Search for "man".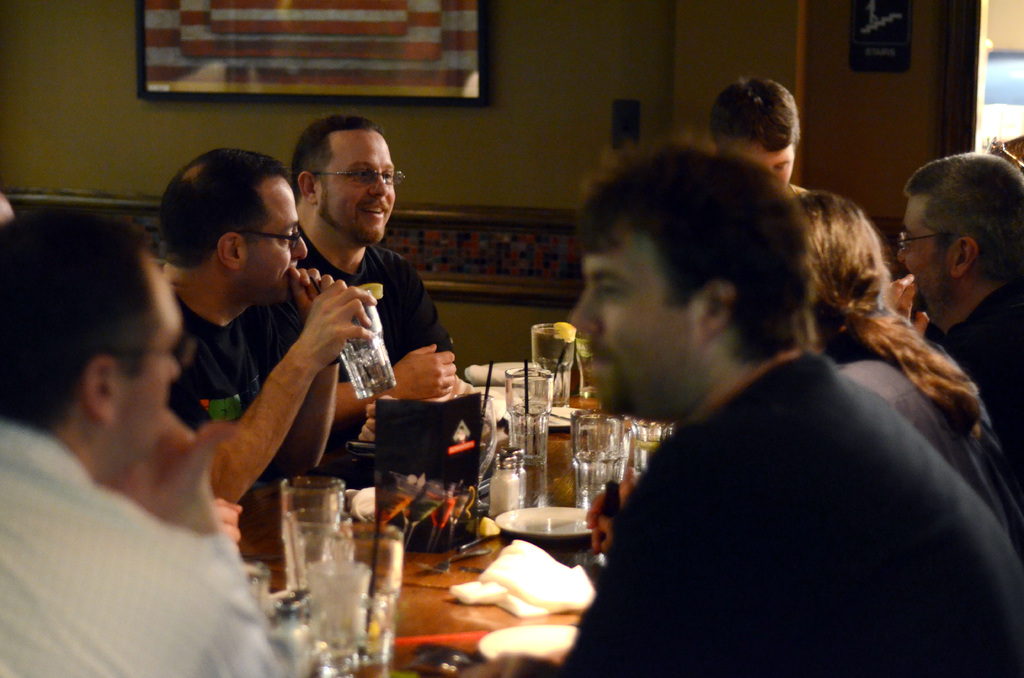
Found at select_region(152, 145, 378, 520).
